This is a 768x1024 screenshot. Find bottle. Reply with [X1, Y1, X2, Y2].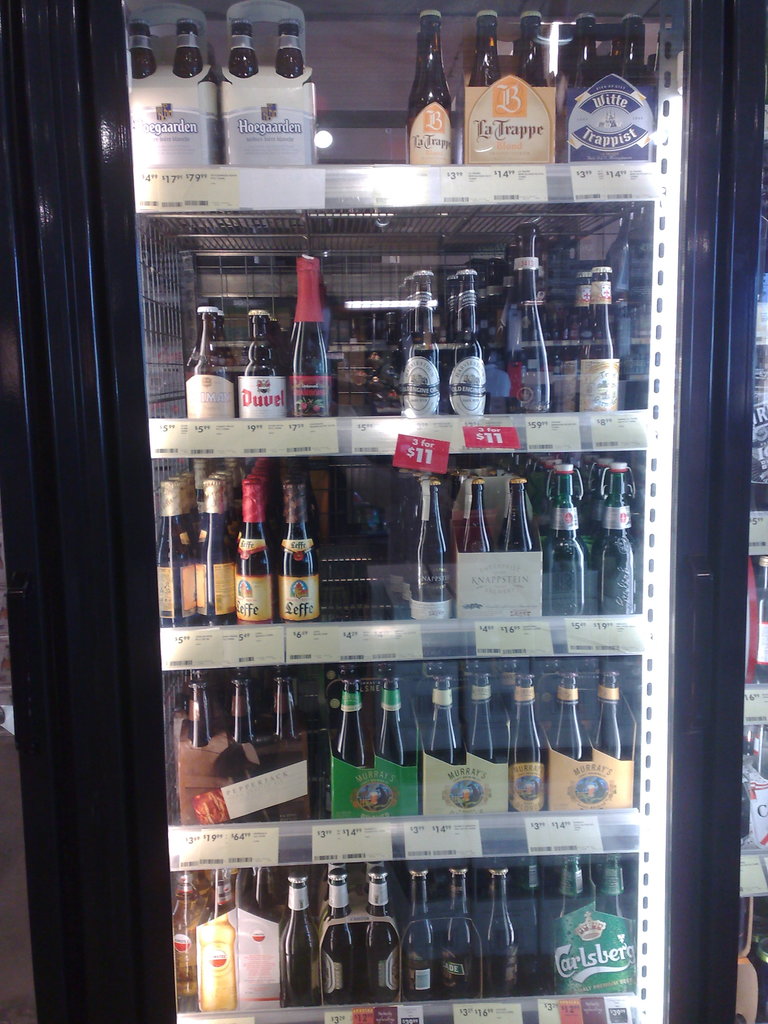
[563, 262, 598, 423].
